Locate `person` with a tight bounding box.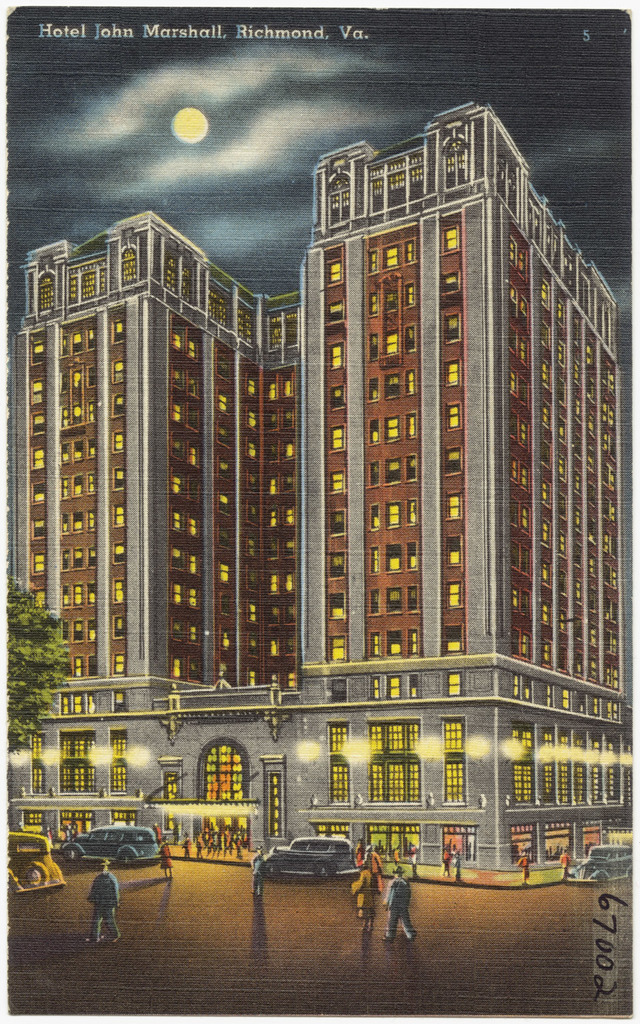
bbox(557, 851, 579, 886).
